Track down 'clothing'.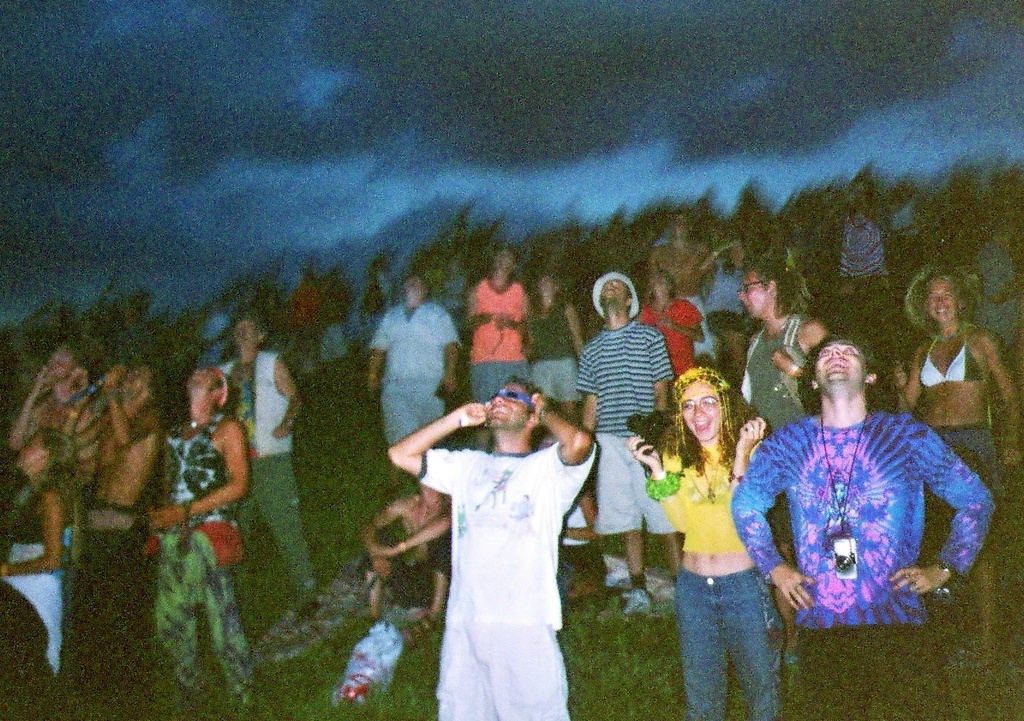
Tracked to bbox=(478, 280, 556, 406).
